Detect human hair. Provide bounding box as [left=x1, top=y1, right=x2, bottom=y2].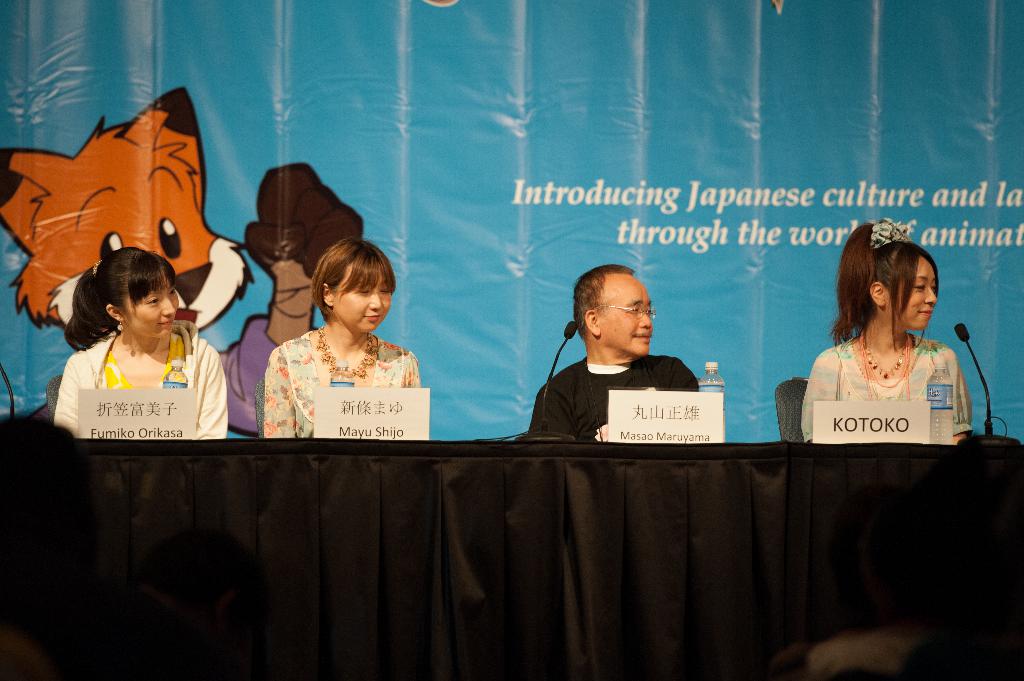
[left=311, top=235, right=398, bottom=324].
